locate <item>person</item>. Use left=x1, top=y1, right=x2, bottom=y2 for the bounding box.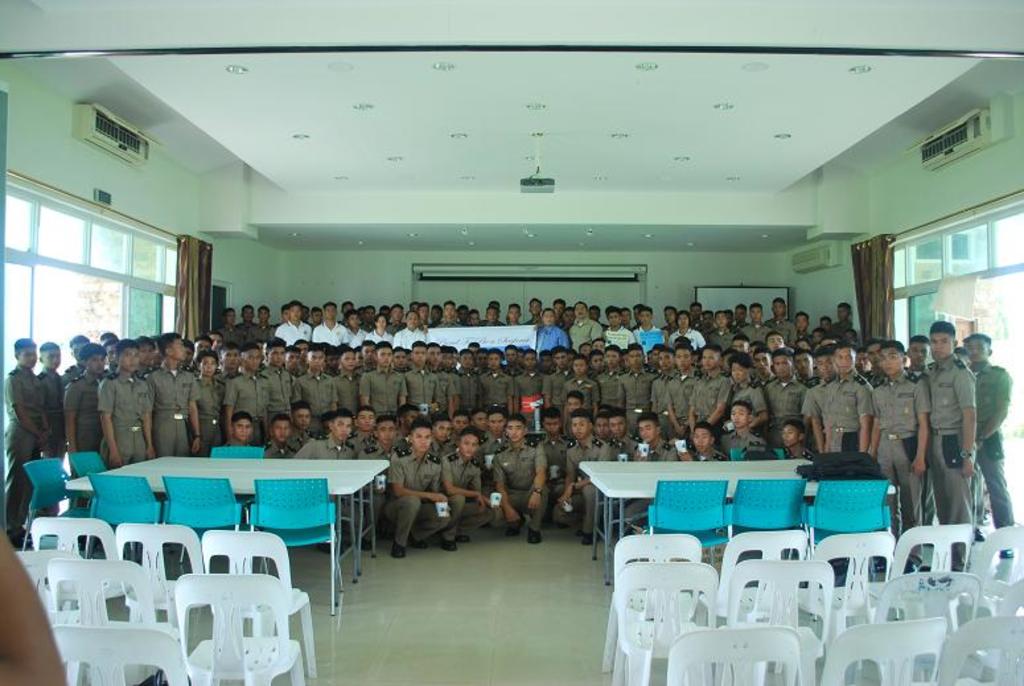
left=601, top=308, right=629, bottom=348.
